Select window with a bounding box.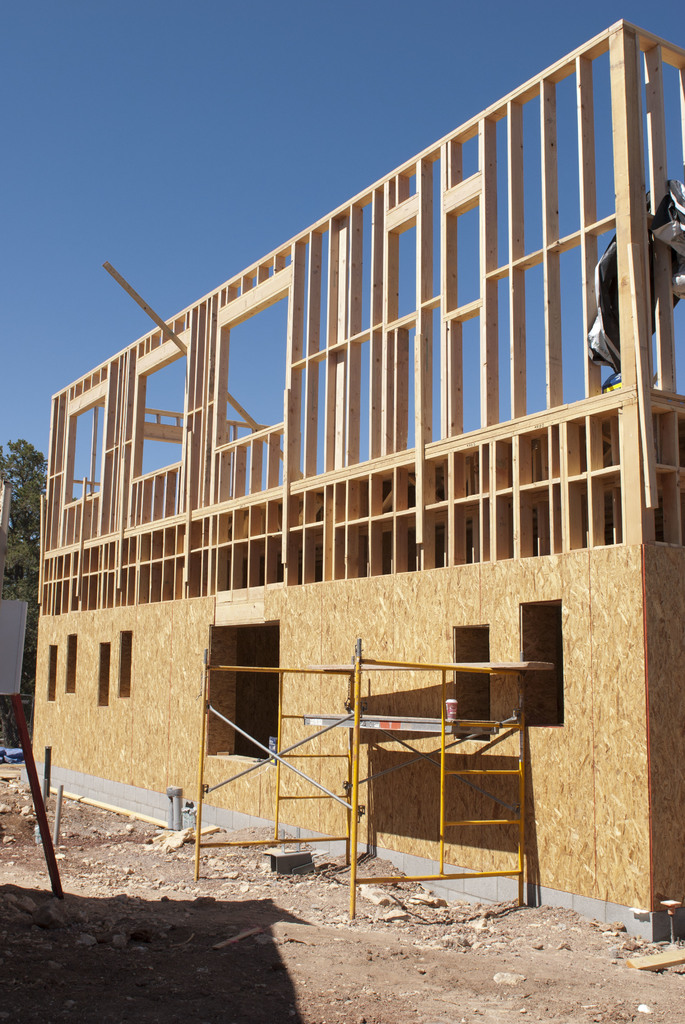
BBox(94, 640, 112, 706).
